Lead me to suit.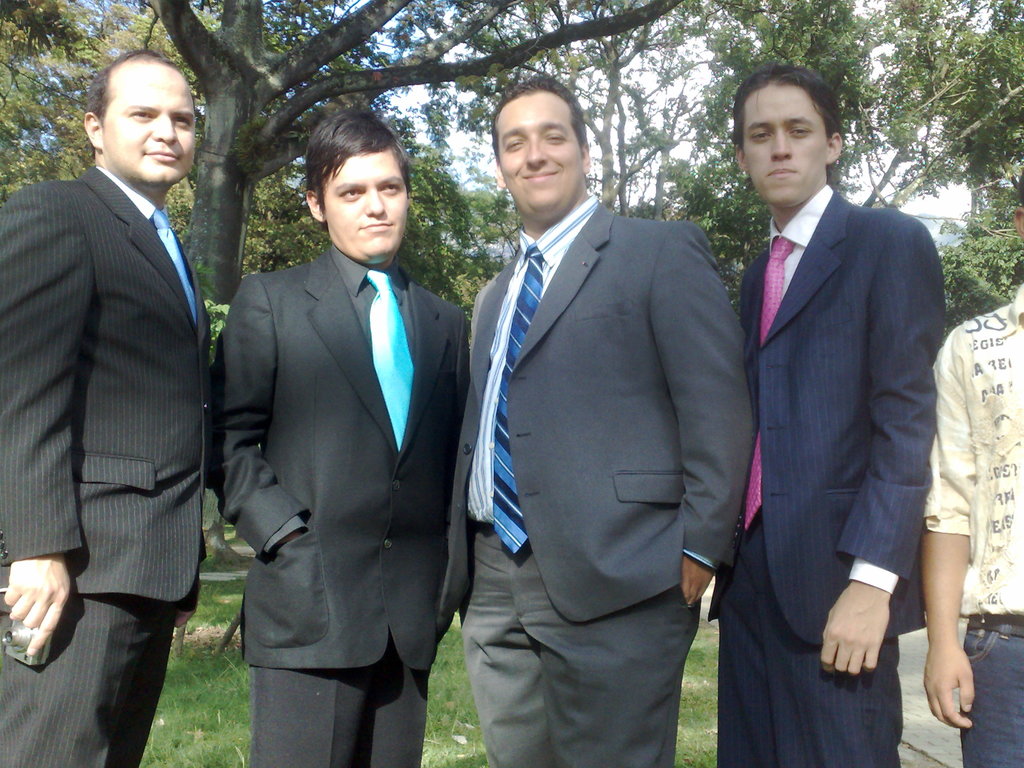
Lead to x1=13, y1=45, x2=226, y2=739.
